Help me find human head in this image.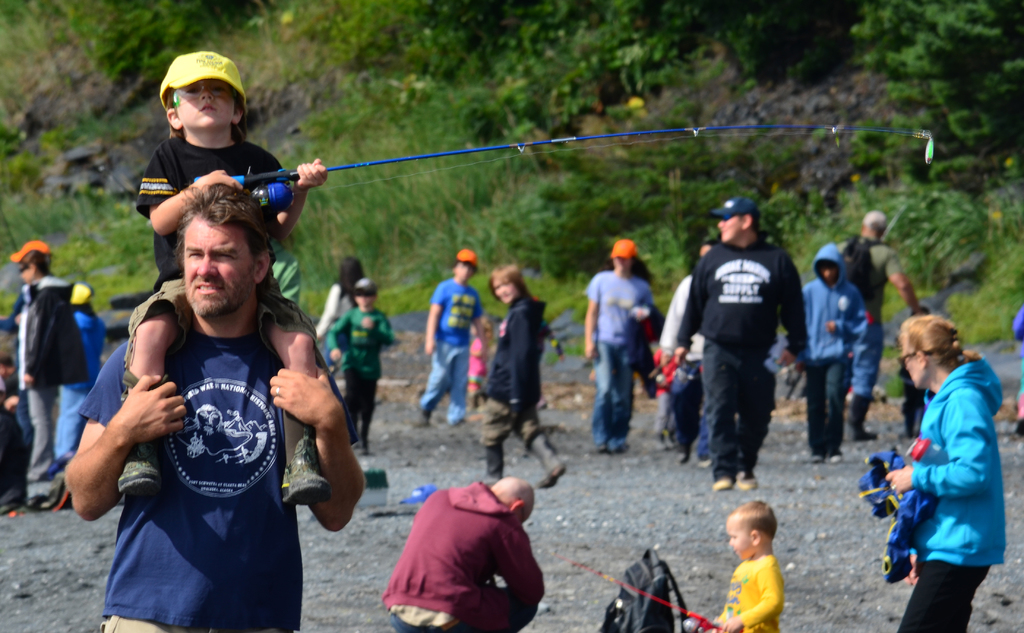
Found it: left=158, top=51, right=259, bottom=145.
